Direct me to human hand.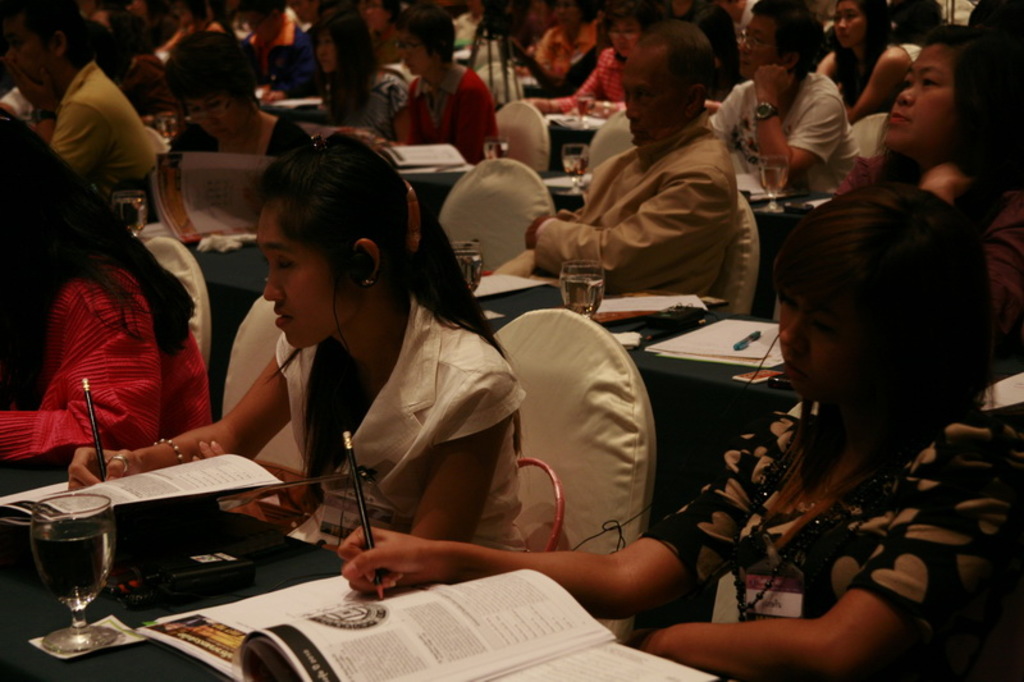
Direction: {"x1": 751, "y1": 61, "x2": 794, "y2": 100}.
